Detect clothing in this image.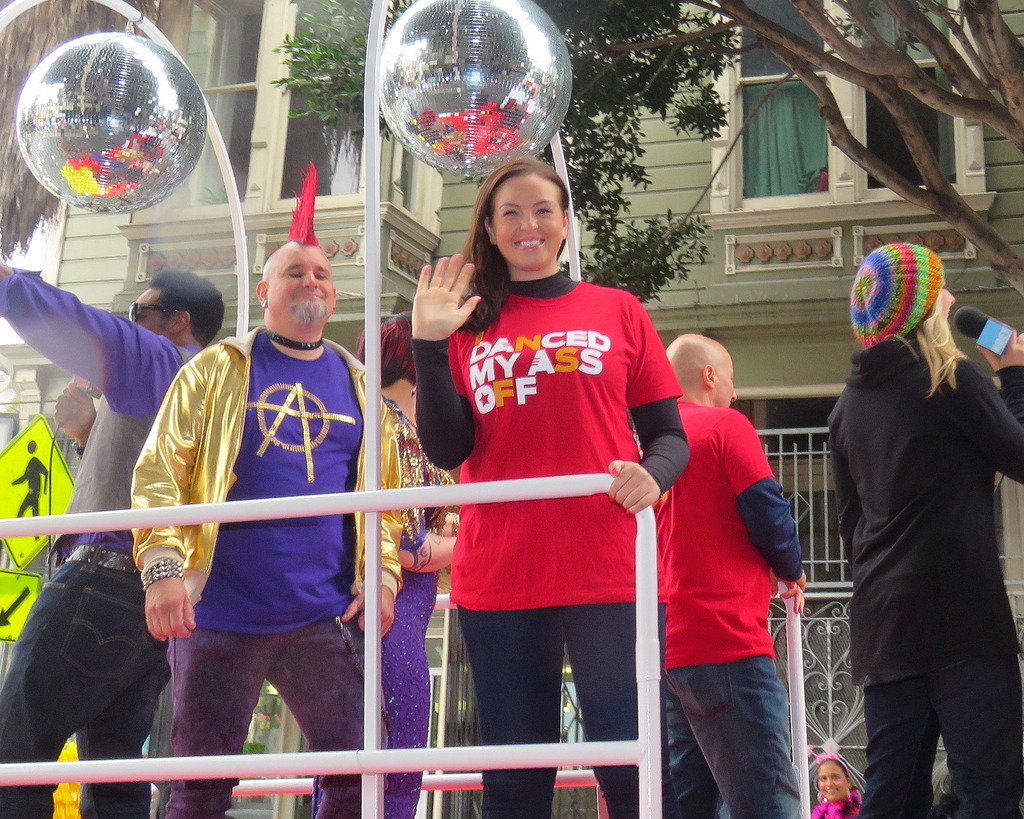
Detection: [0,267,207,818].
